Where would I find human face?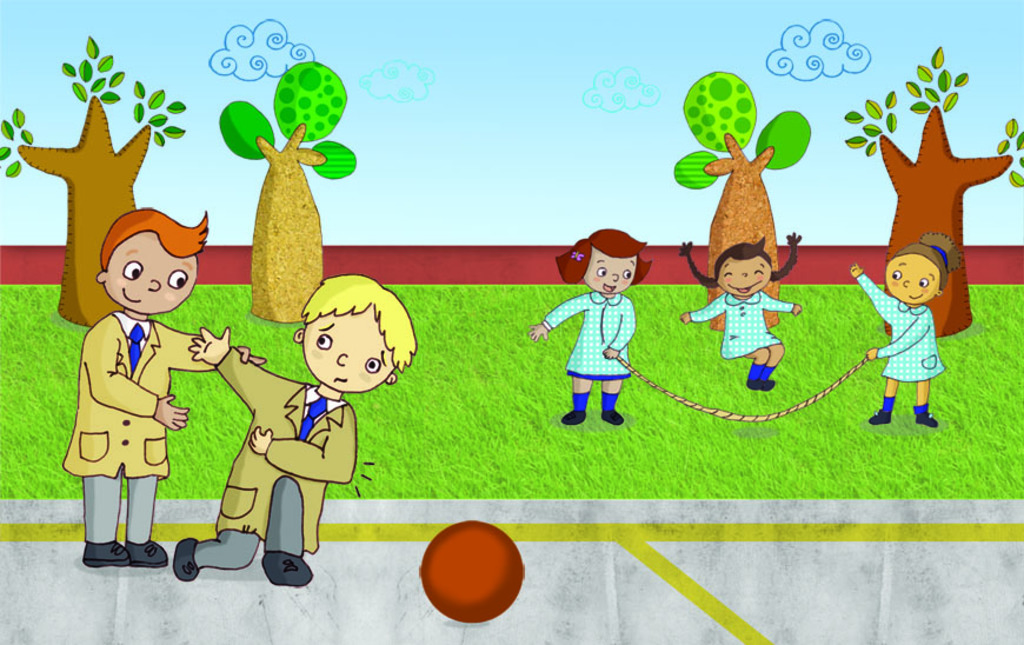
At BBox(586, 253, 638, 295).
